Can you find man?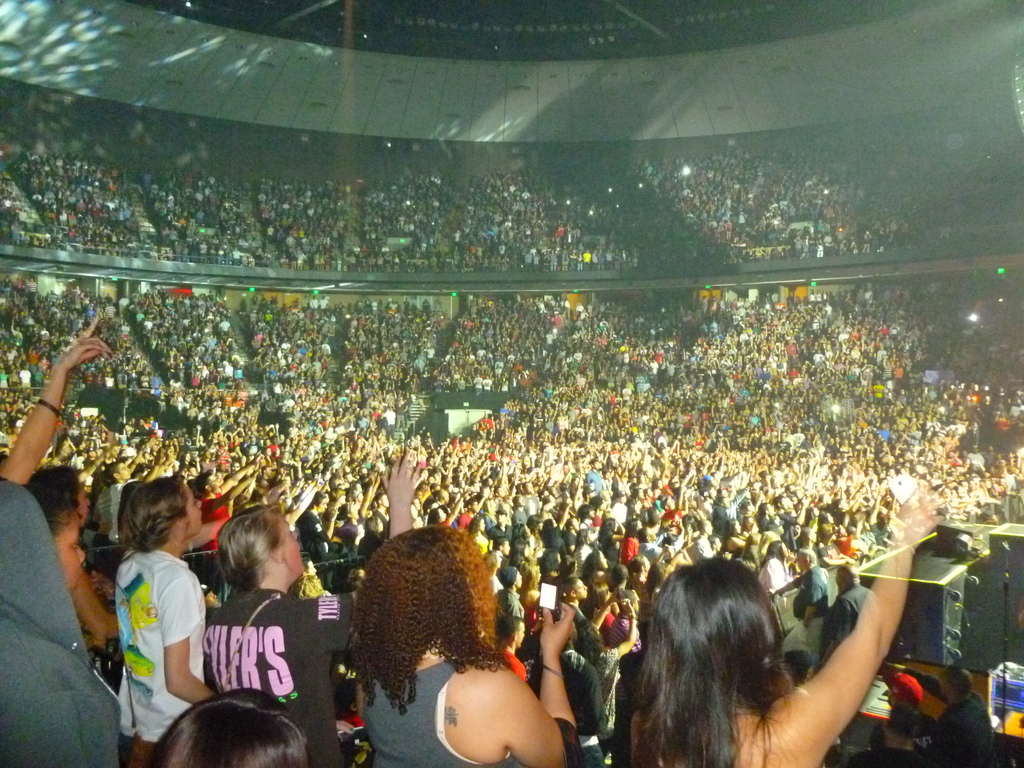
Yes, bounding box: region(564, 579, 591, 625).
